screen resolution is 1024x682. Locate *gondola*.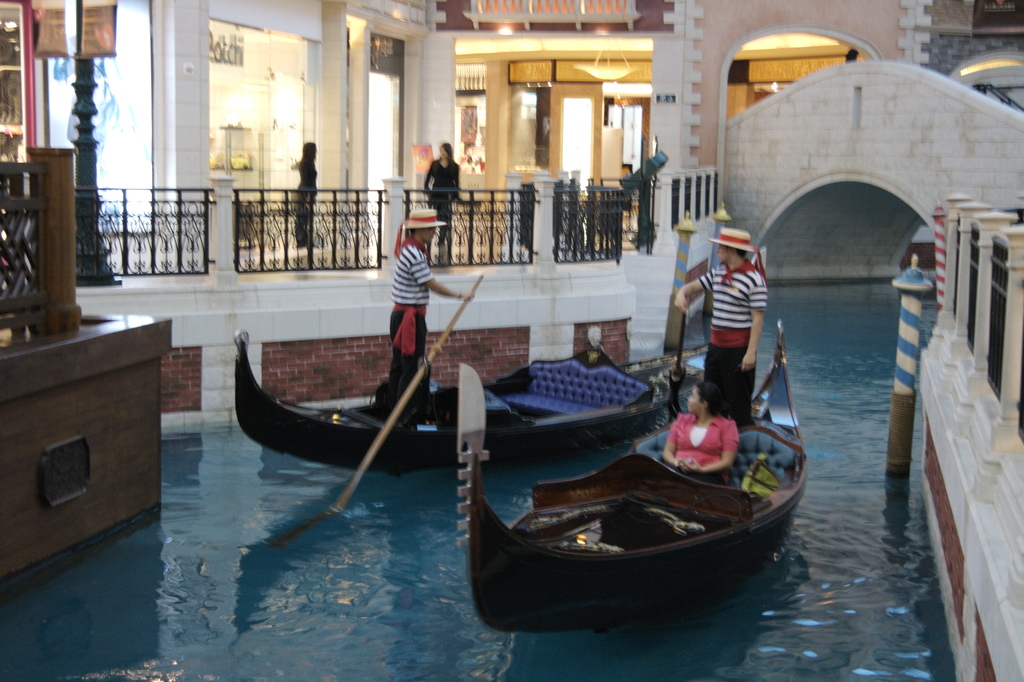
211,319,724,491.
